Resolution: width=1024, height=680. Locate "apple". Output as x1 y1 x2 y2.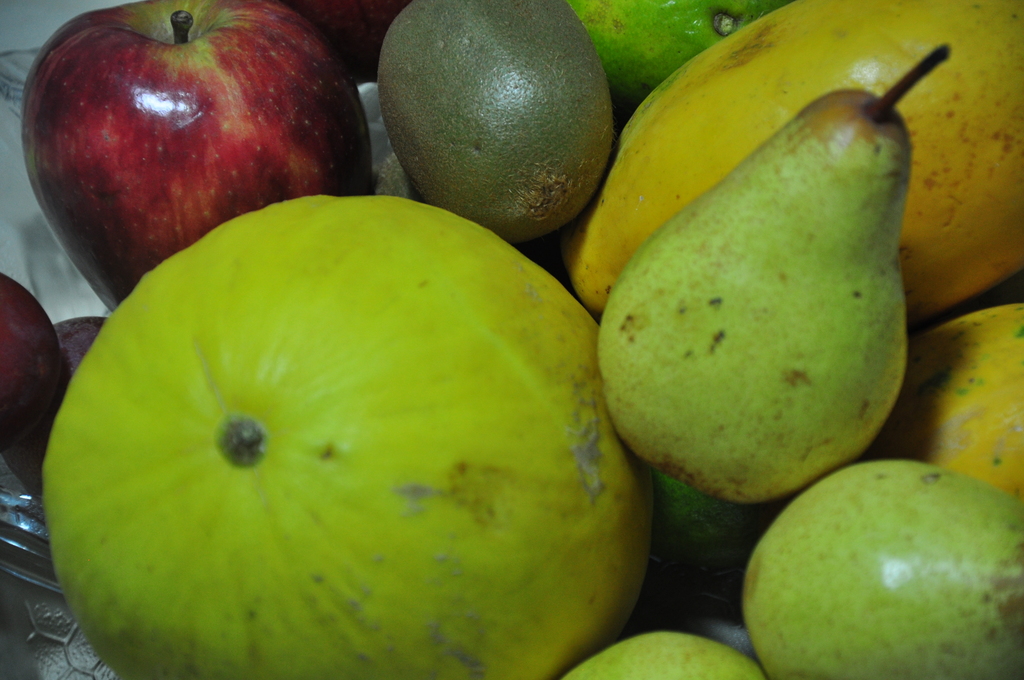
20 0 375 312.
